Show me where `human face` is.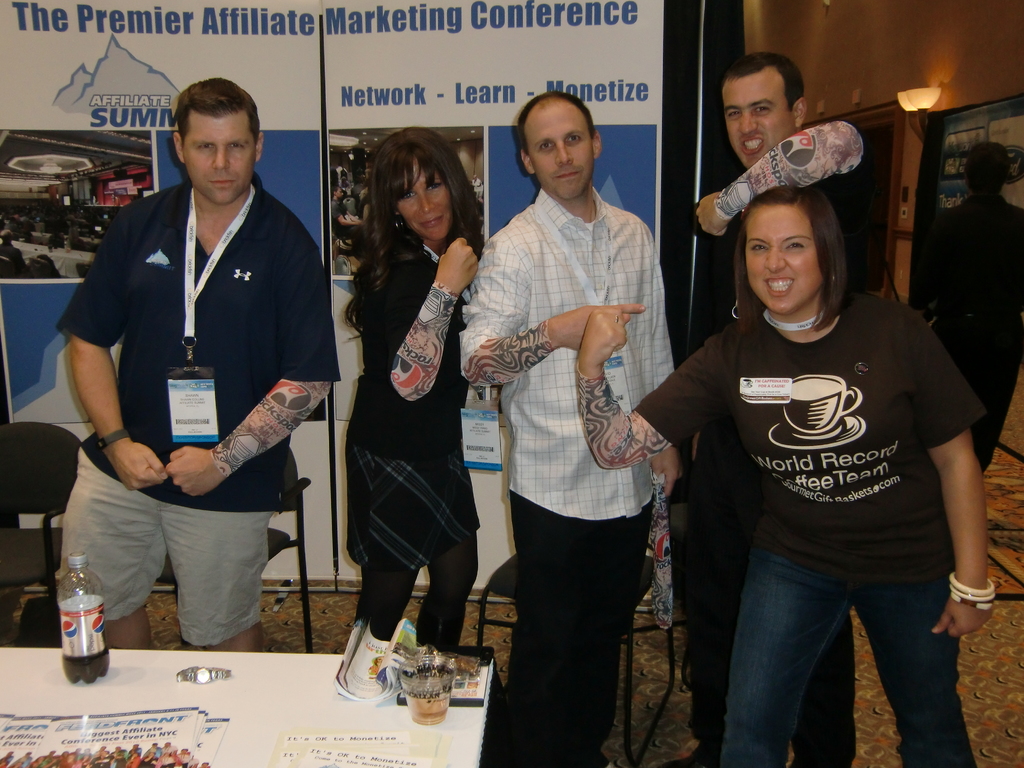
`human face` is at locate(747, 205, 821, 315).
